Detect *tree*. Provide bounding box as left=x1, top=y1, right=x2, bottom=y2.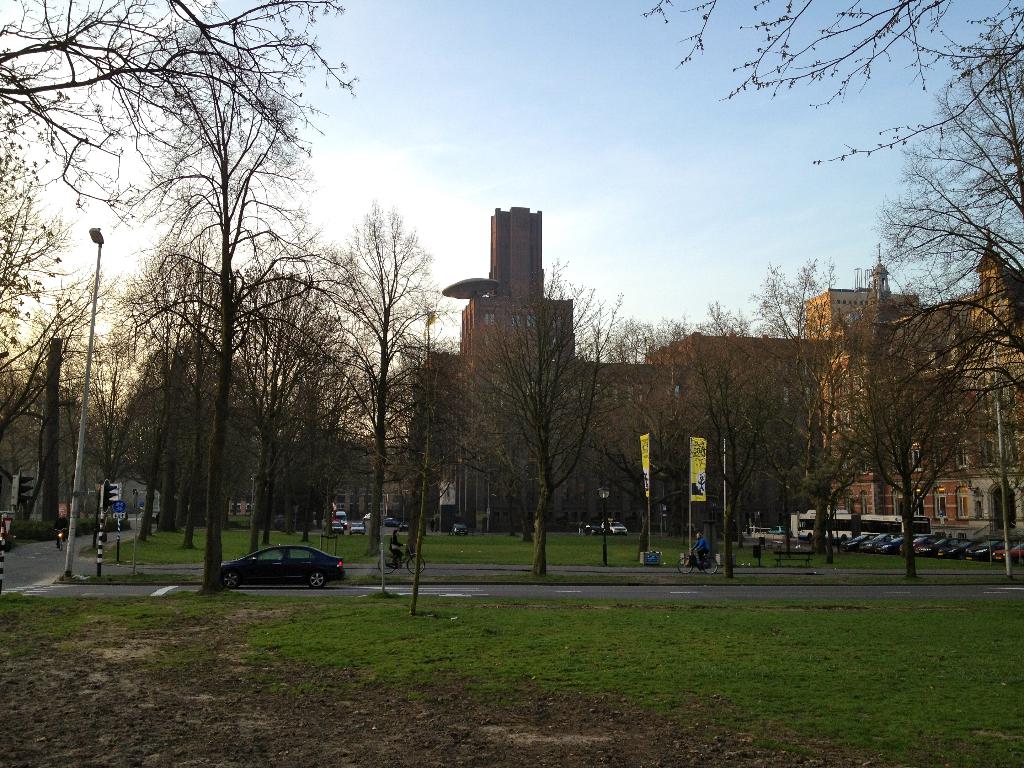
left=625, top=0, right=1023, bottom=213.
